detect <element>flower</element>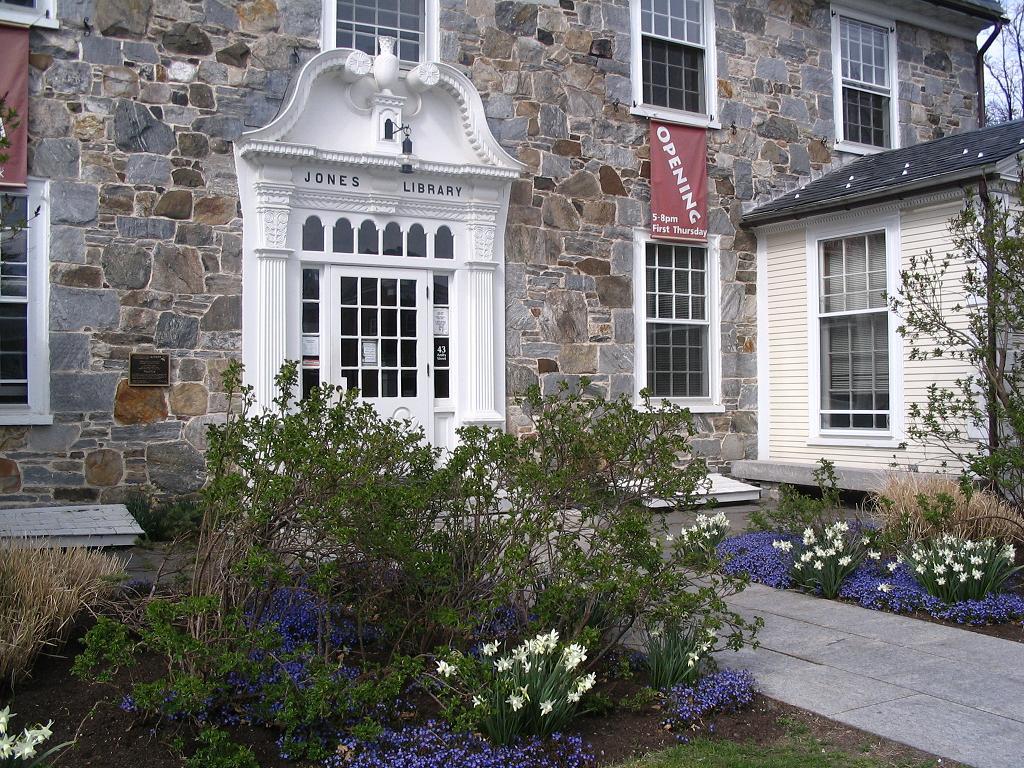
[859,538,869,550]
